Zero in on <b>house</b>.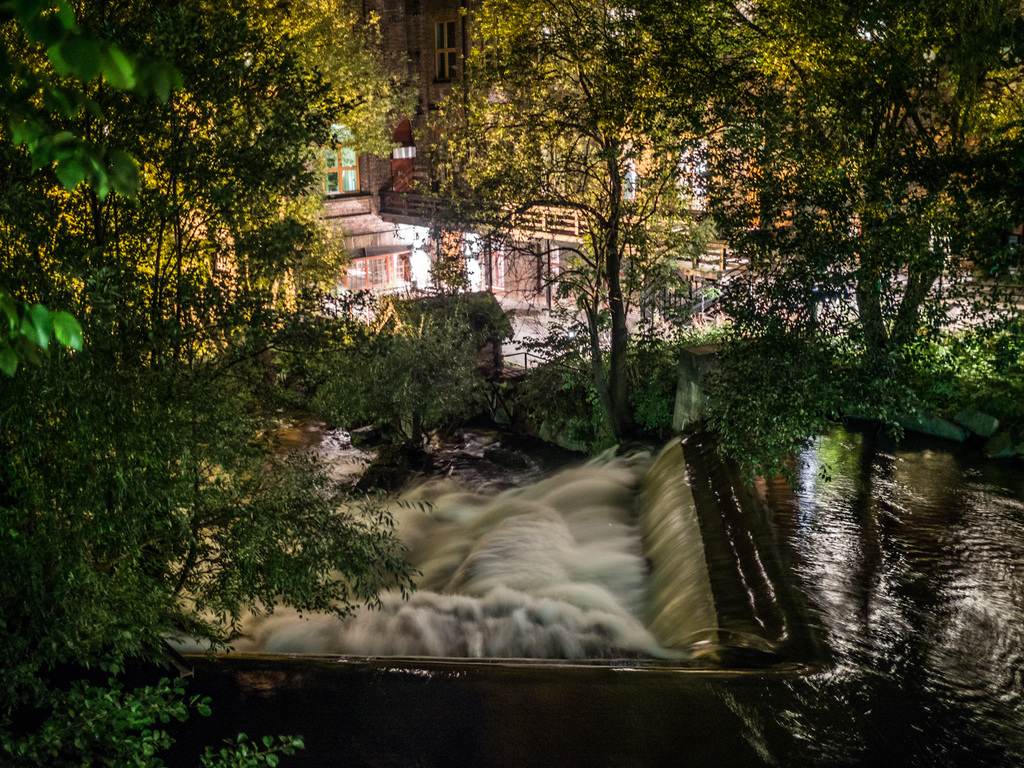
Zeroed in: {"left": 349, "top": 235, "right": 435, "bottom": 298}.
